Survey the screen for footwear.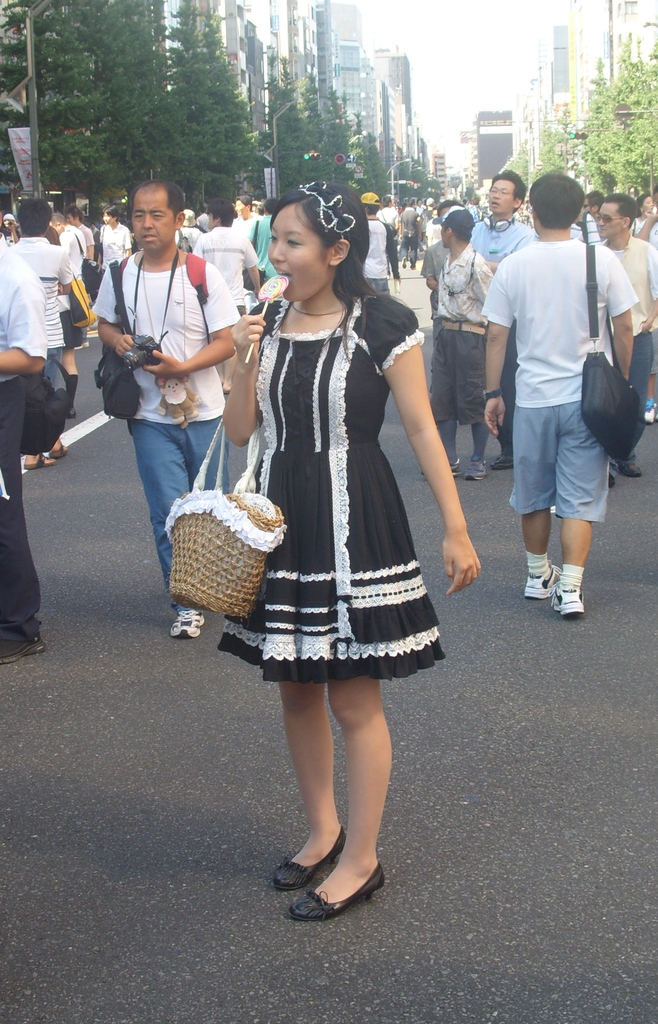
Survey found: x1=22, y1=456, x2=55, y2=470.
